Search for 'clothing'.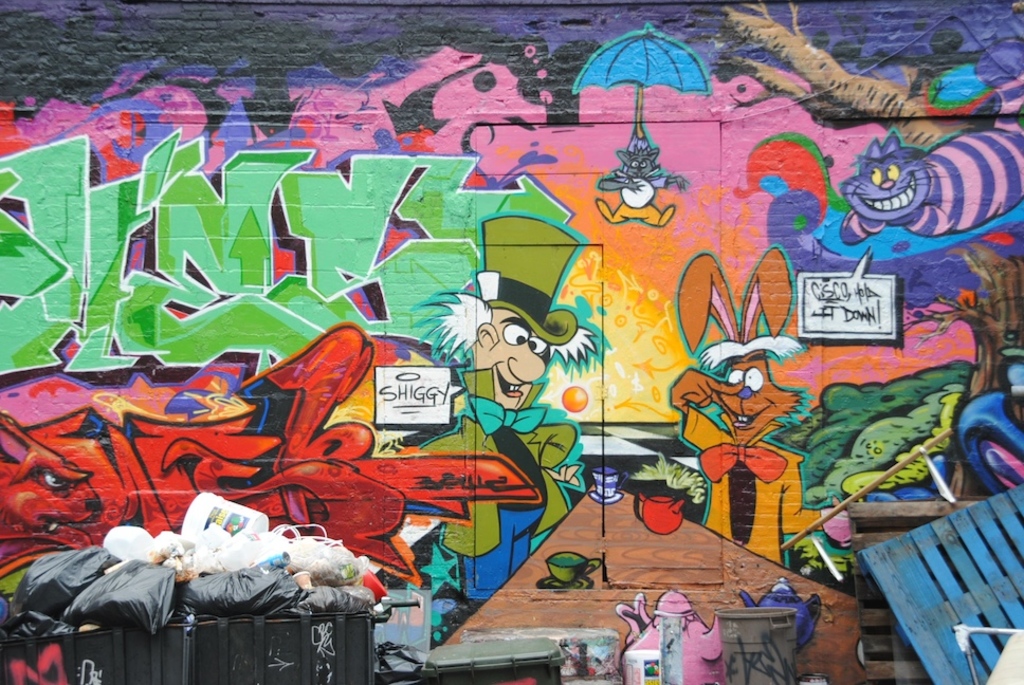
Found at 682 406 821 568.
